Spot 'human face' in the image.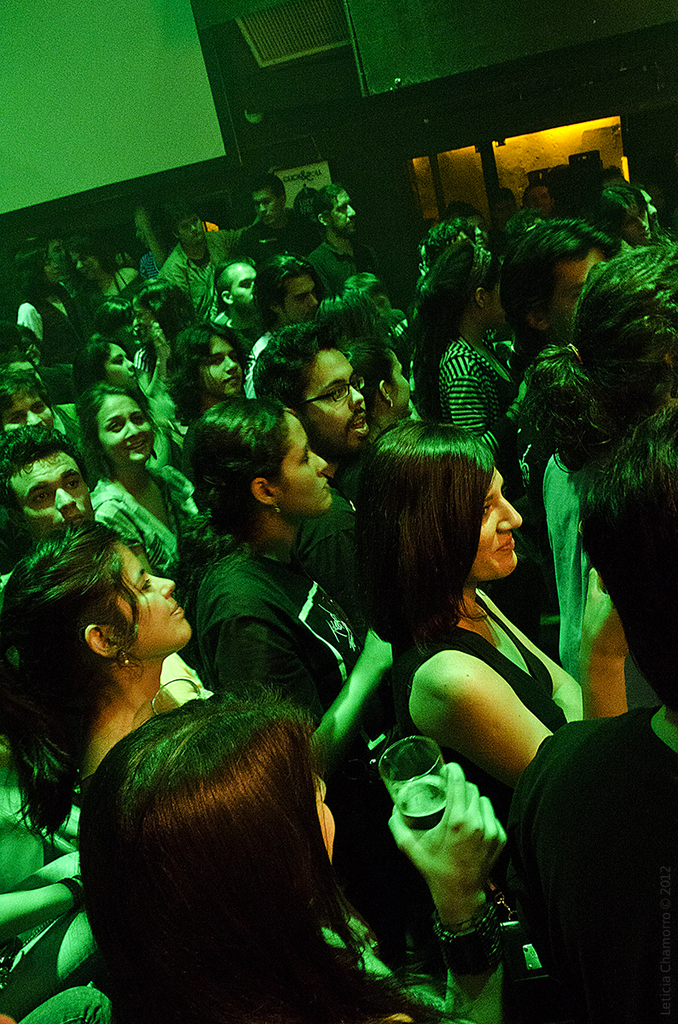
'human face' found at bbox(205, 342, 243, 395).
